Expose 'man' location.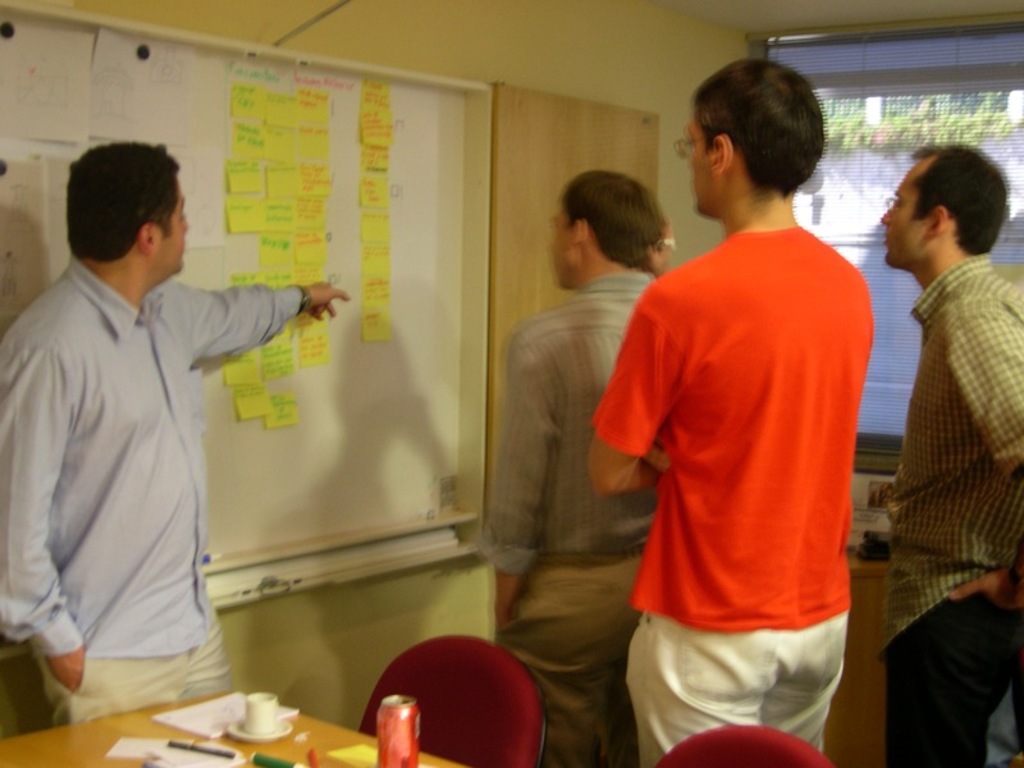
Exposed at {"left": 0, "top": 138, "right": 348, "bottom": 731}.
